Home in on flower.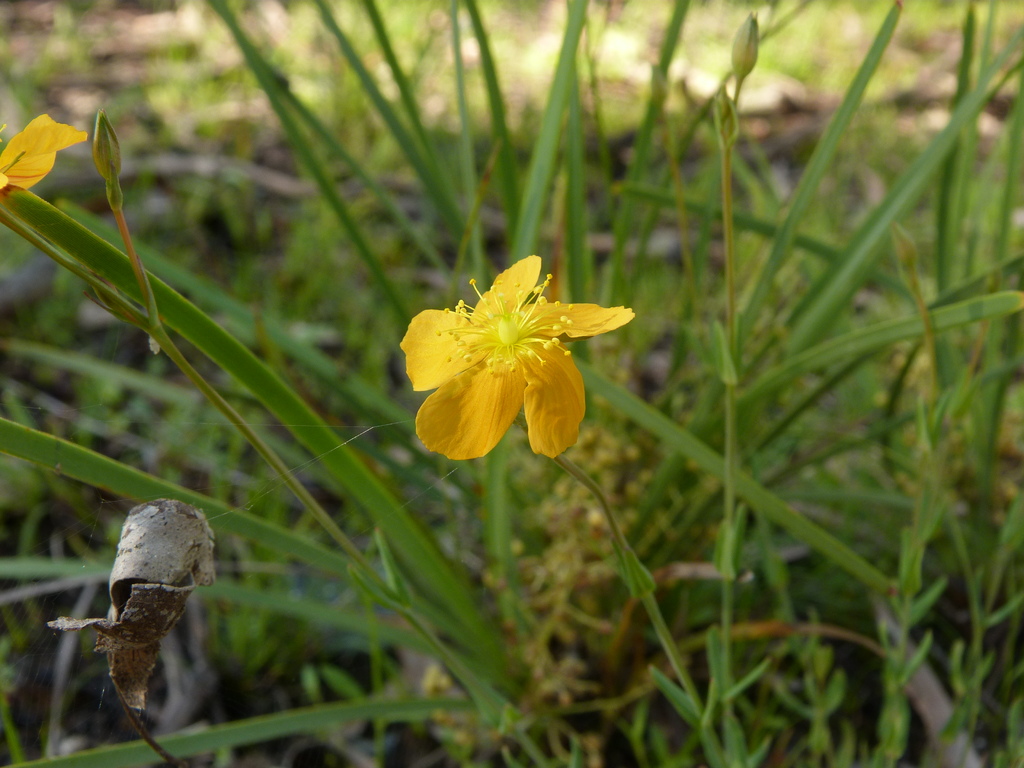
Homed in at 92:110:126:212.
